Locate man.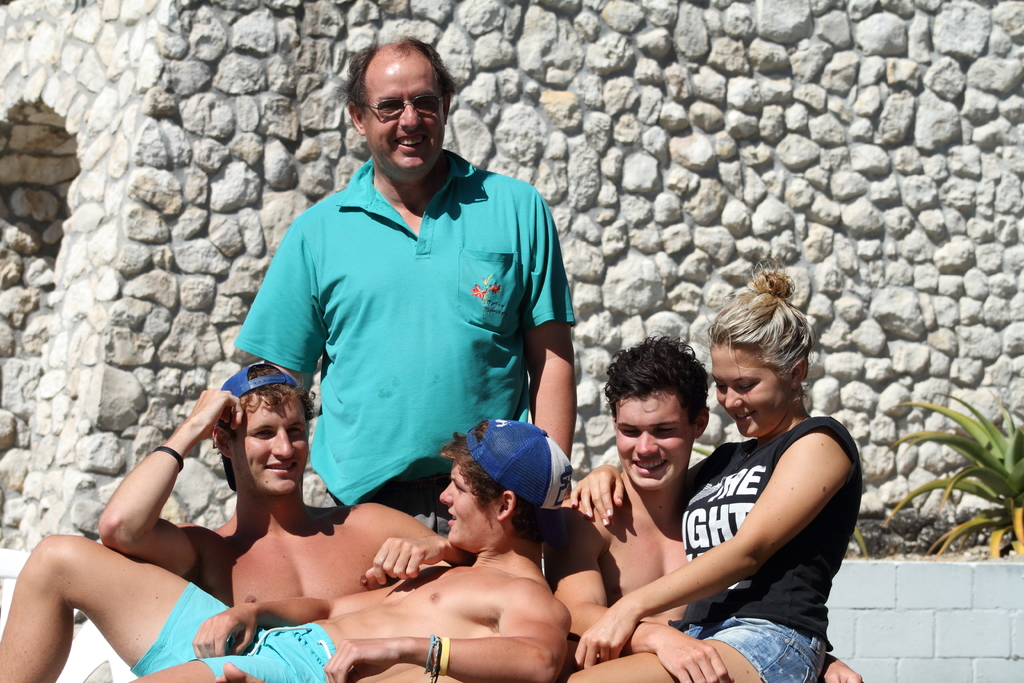
Bounding box: 219,54,586,608.
